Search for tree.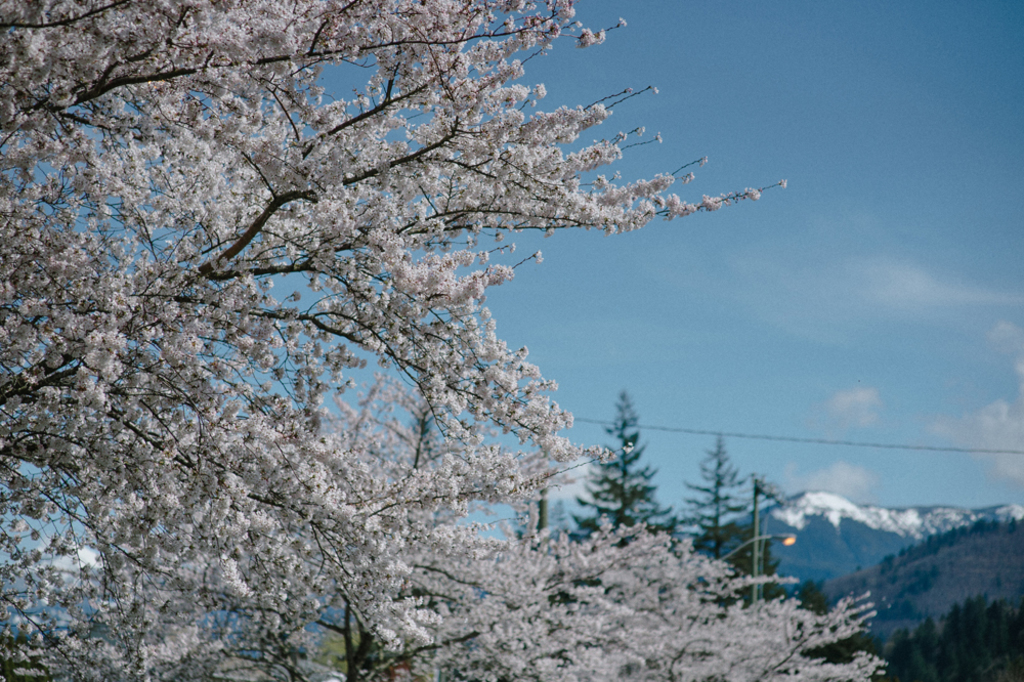
Found at x1=133, y1=367, x2=657, y2=681.
